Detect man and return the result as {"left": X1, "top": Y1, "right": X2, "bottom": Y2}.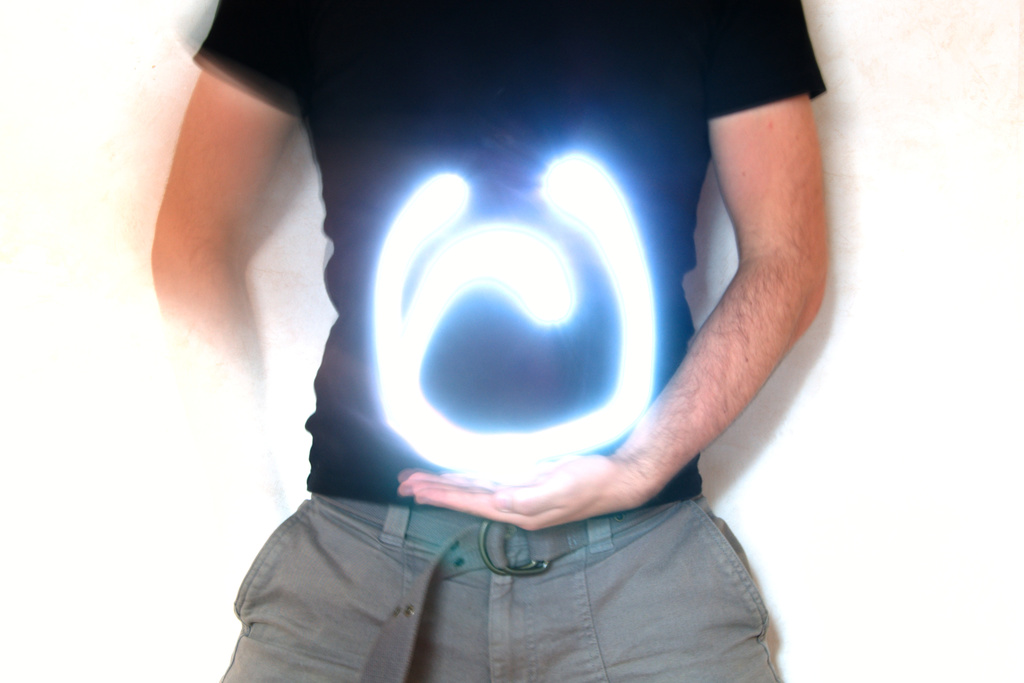
{"left": 148, "top": 0, "right": 830, "bottom": 682}.
